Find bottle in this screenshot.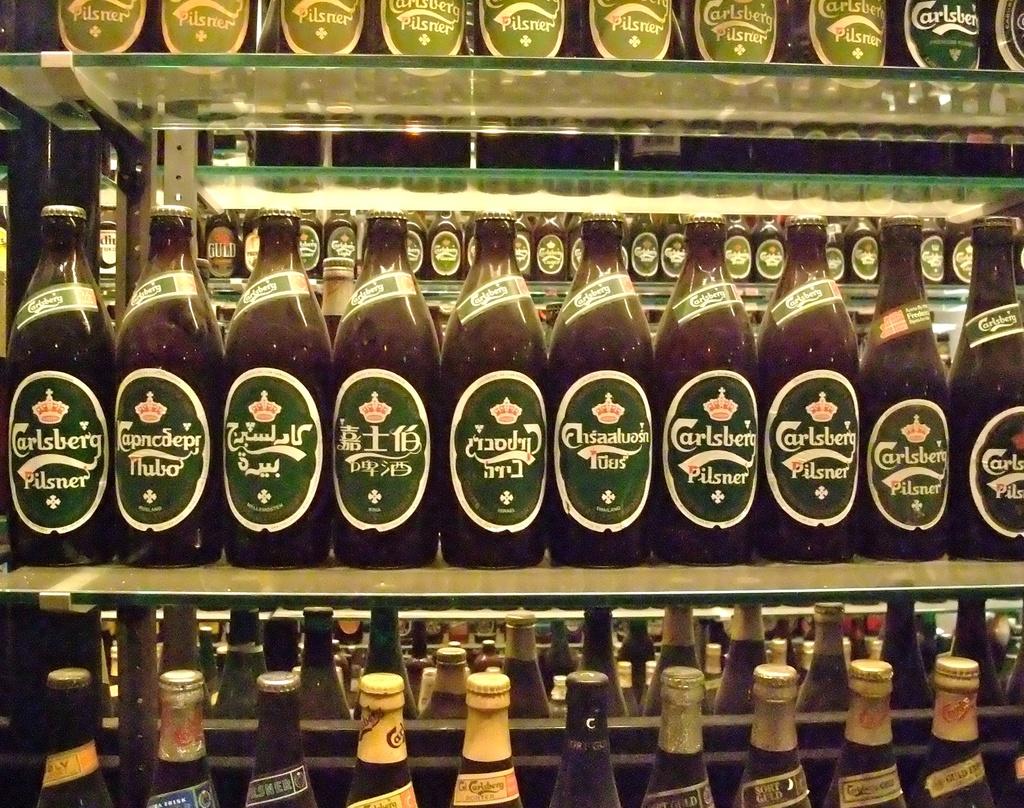
The bounding box for bottle is {"left": 4, "top": 199, "right": 117, "bottom": 570}.
